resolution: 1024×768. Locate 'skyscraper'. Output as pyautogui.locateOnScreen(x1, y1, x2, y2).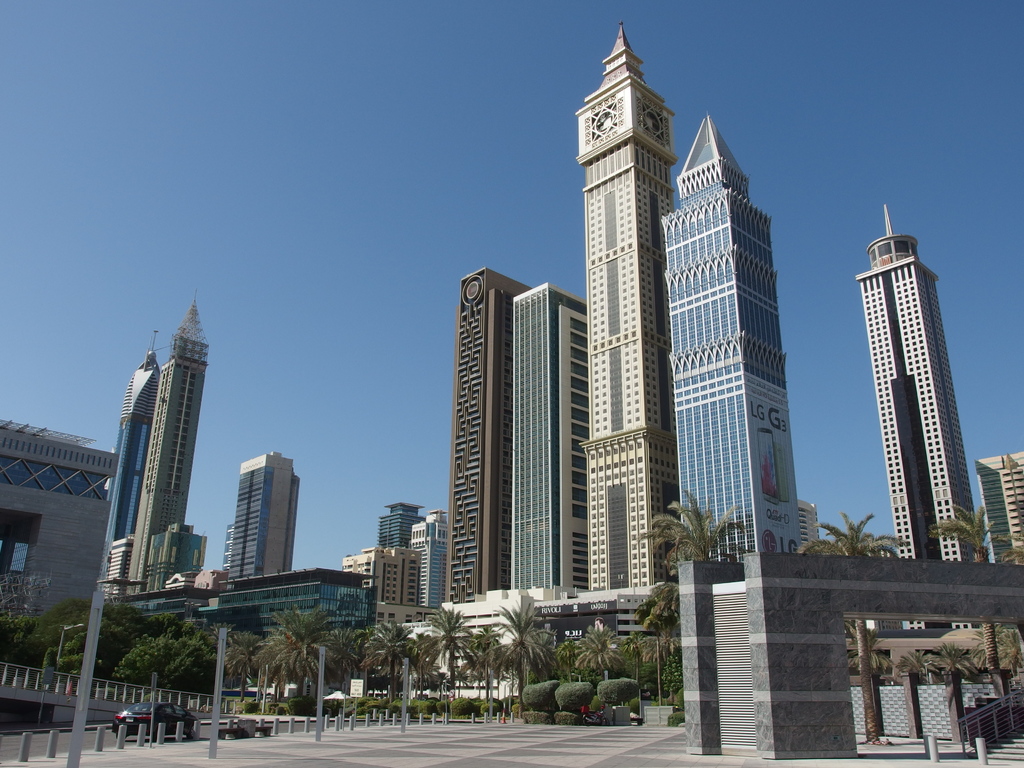
pyautogui.locateOnScreen(858, 205, 983, 569).
